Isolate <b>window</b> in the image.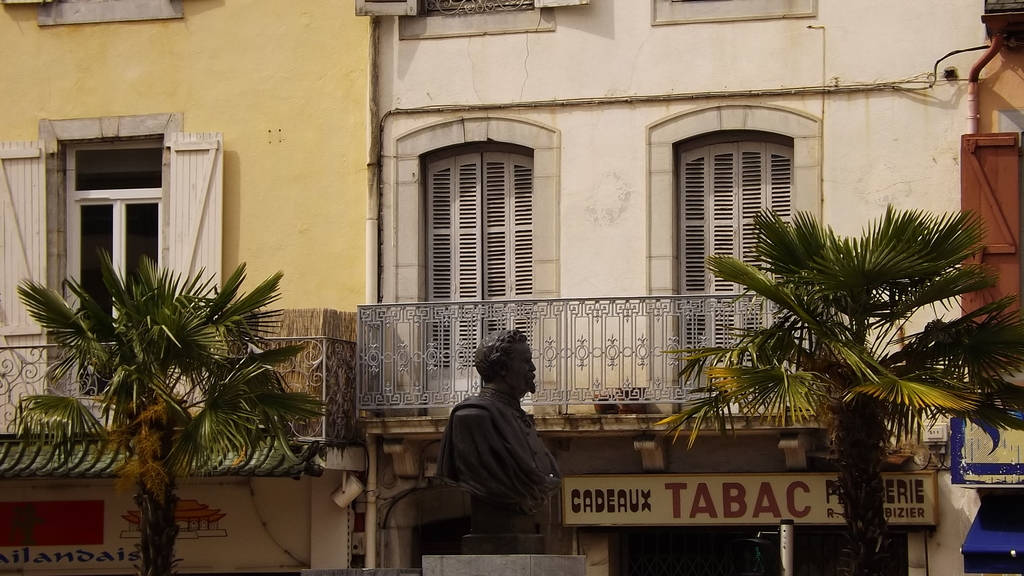
Isolated region: BBox(352, 0, 588, 31).
